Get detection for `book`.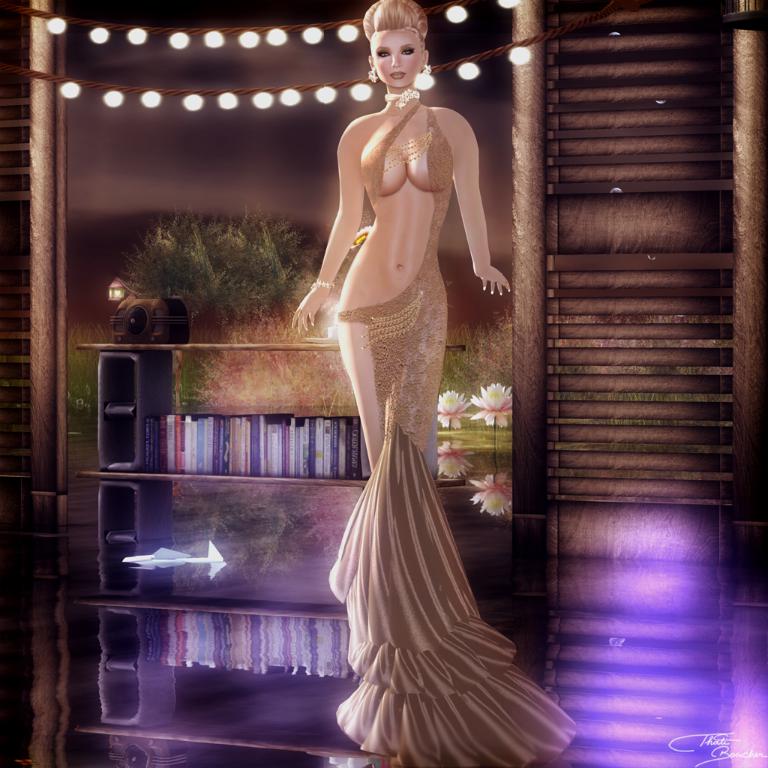
Detection: box=[276, 421, 287, 474].
